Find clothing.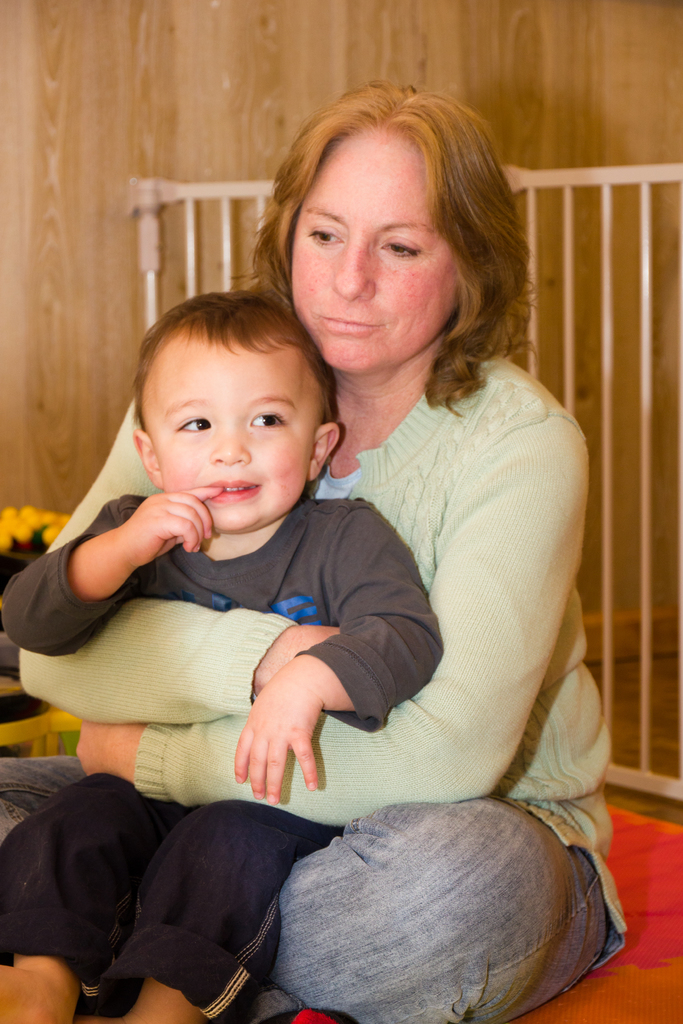
region(0, 341, 636, 1023).
